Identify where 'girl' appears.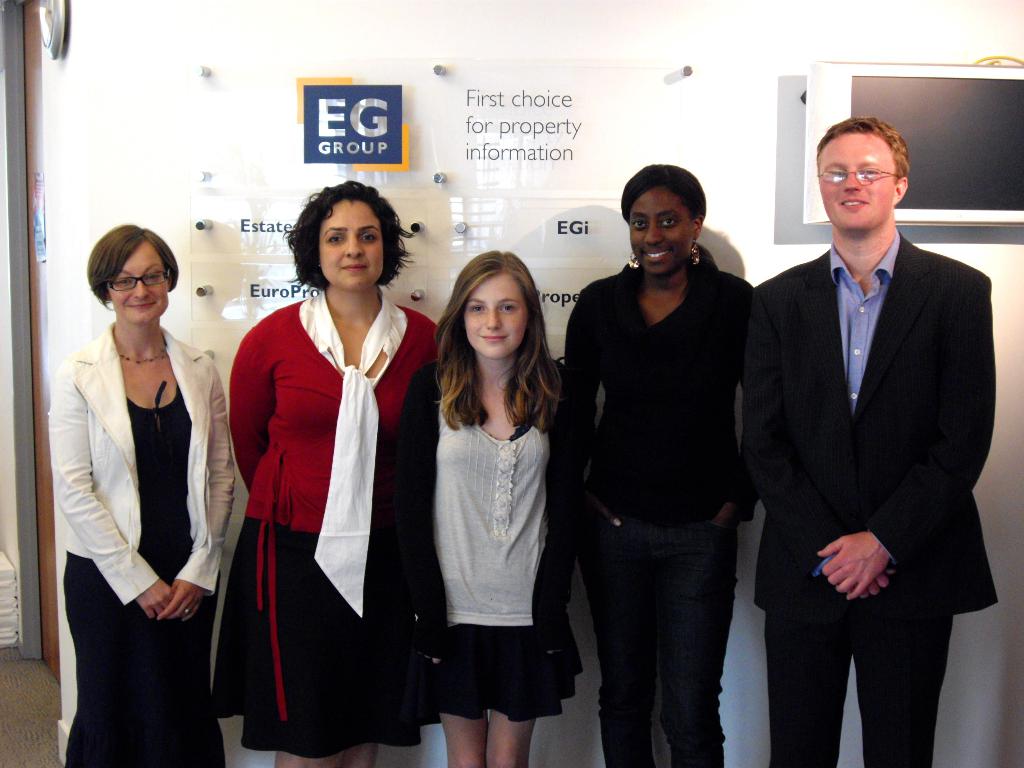
Appears at l=392, t=252, r=582, b=767.
